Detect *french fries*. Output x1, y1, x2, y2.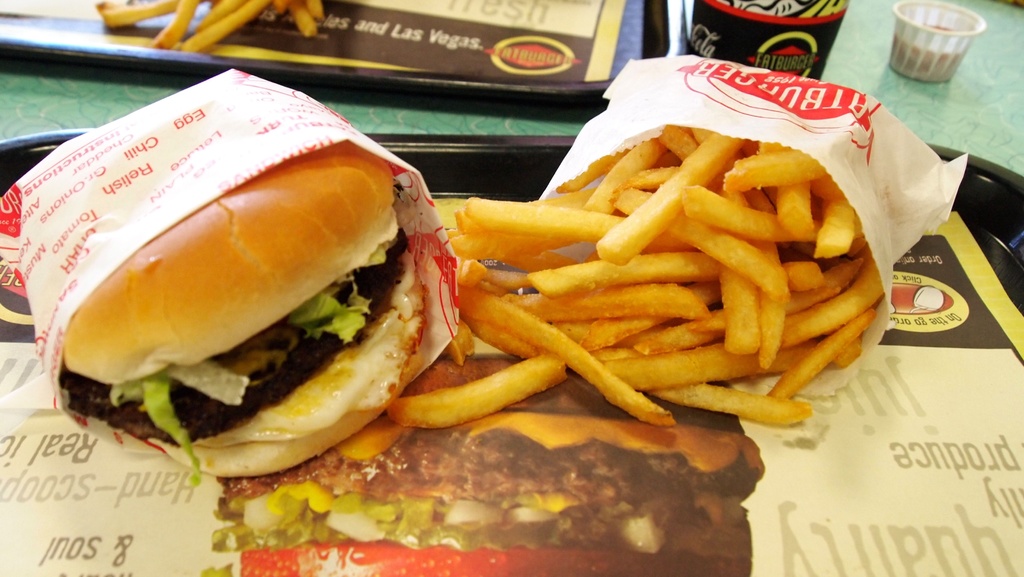
595, 133, 741, 266.
